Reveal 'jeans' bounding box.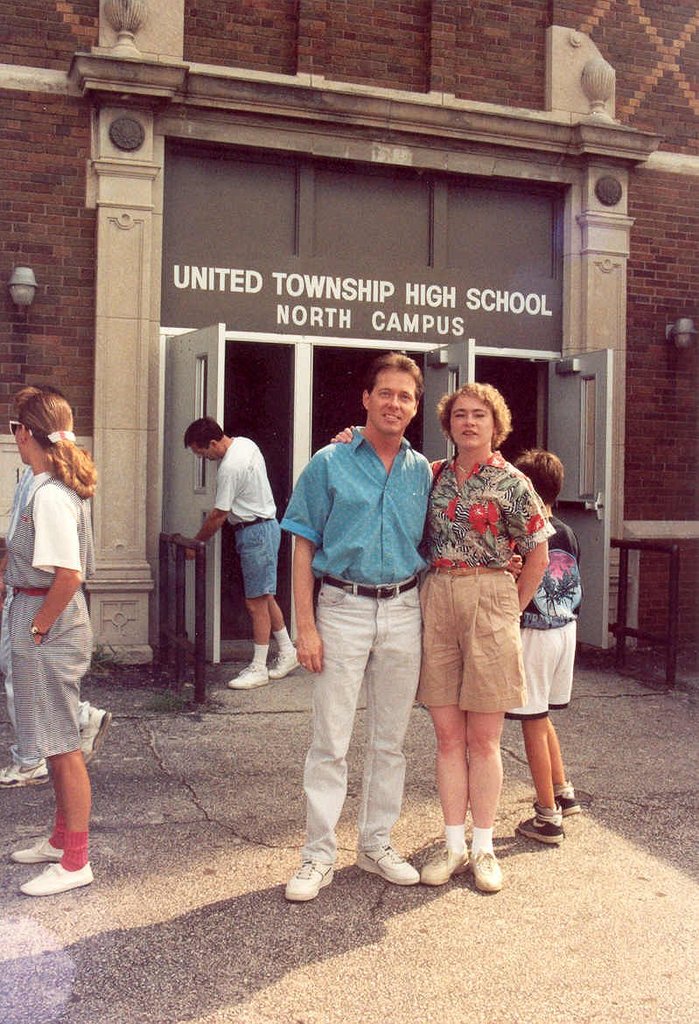
Revealed: 14/578/103/771.
